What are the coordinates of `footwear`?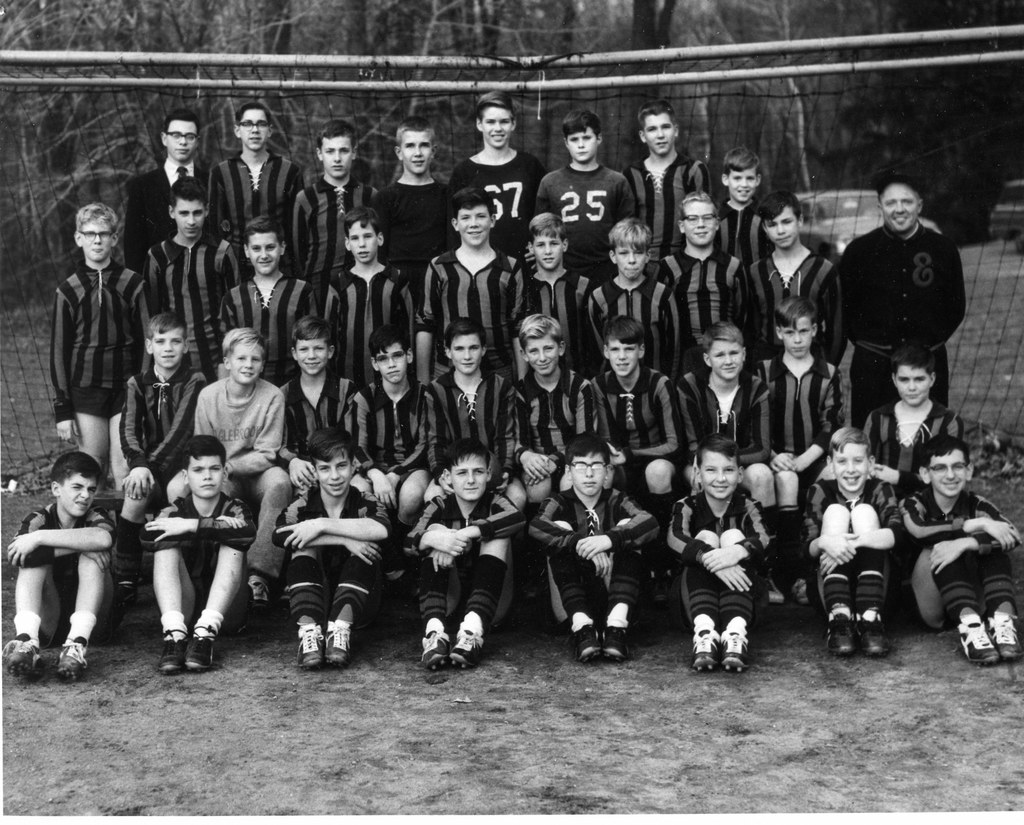
left=246, top=577, right=275, bottom=609.
